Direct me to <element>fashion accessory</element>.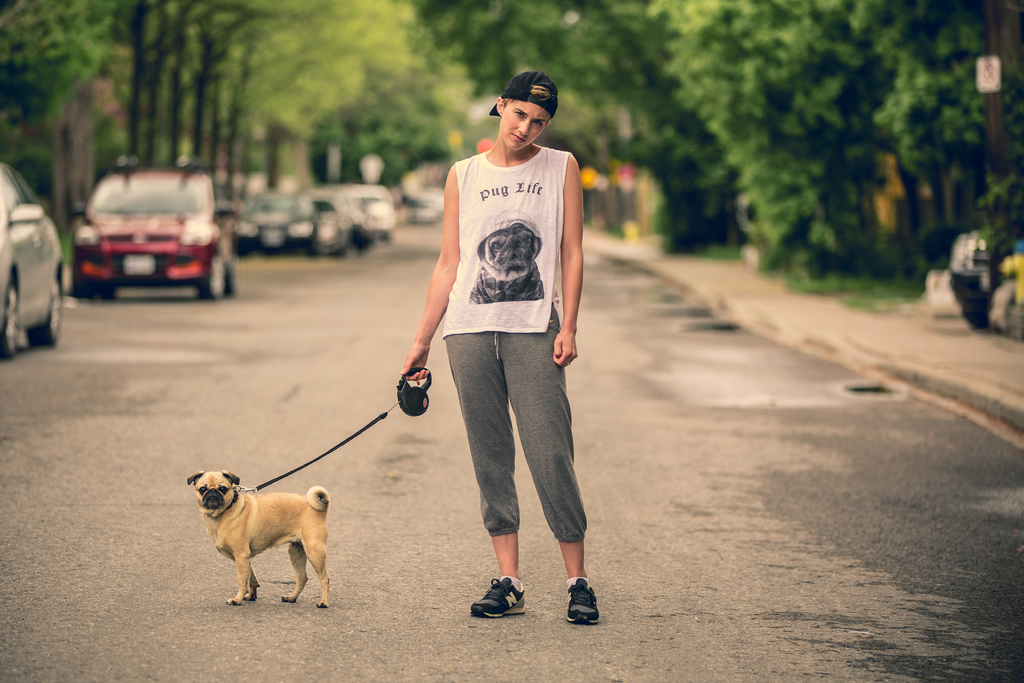
Direction: bbox(488, 71, 556, 119).
